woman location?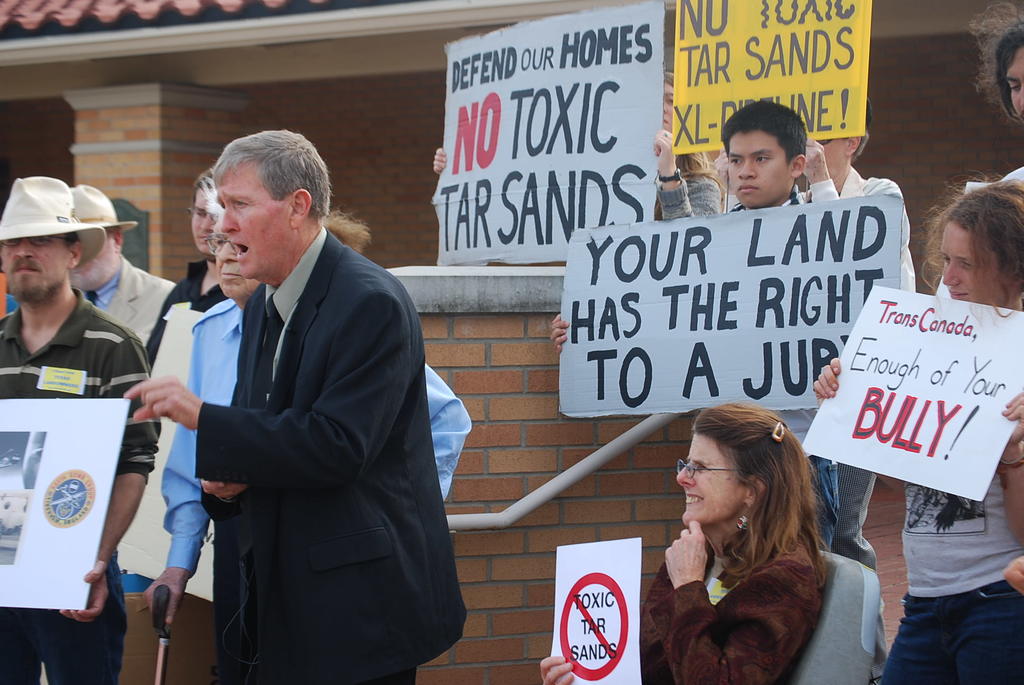
box=[810, 164, 1023, 684]
